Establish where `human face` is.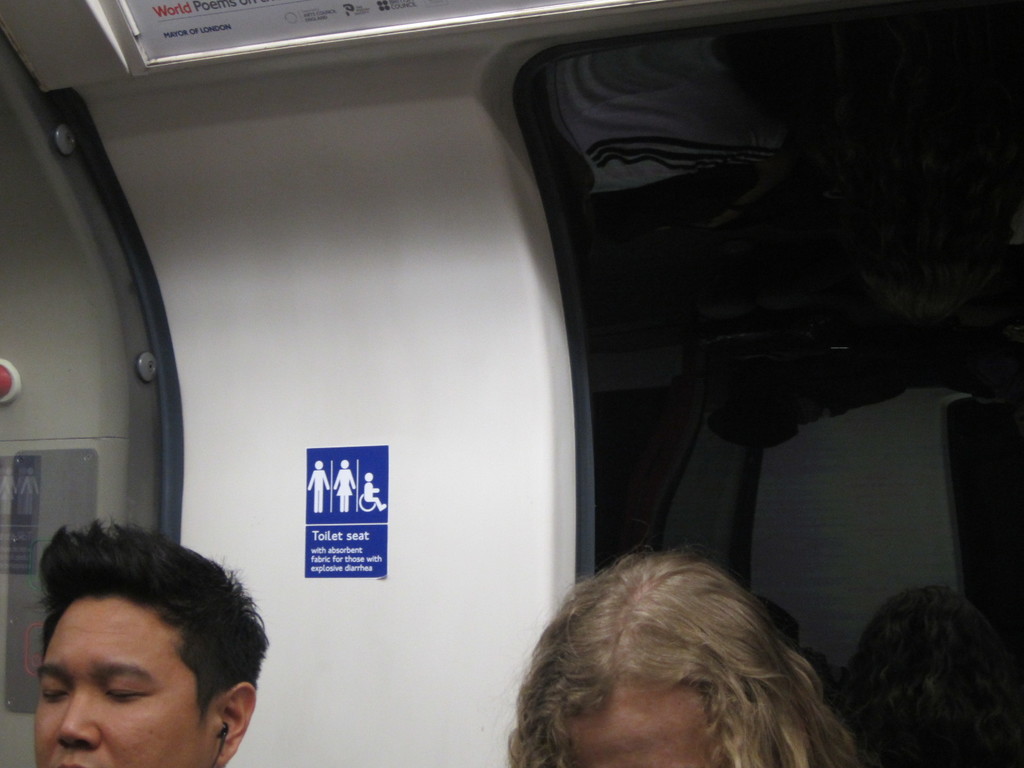
Established at <region>36, 595, 205, 767</region>.
